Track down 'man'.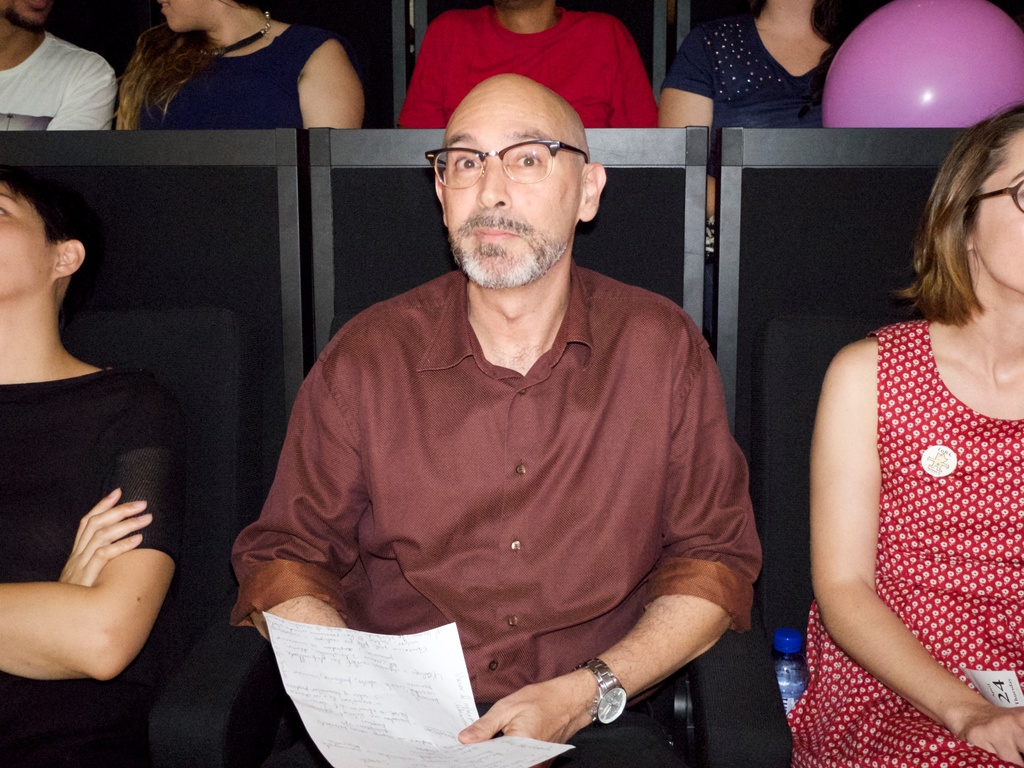
Tracked to [x1=246, y1=42, x2=776, y2=751].
